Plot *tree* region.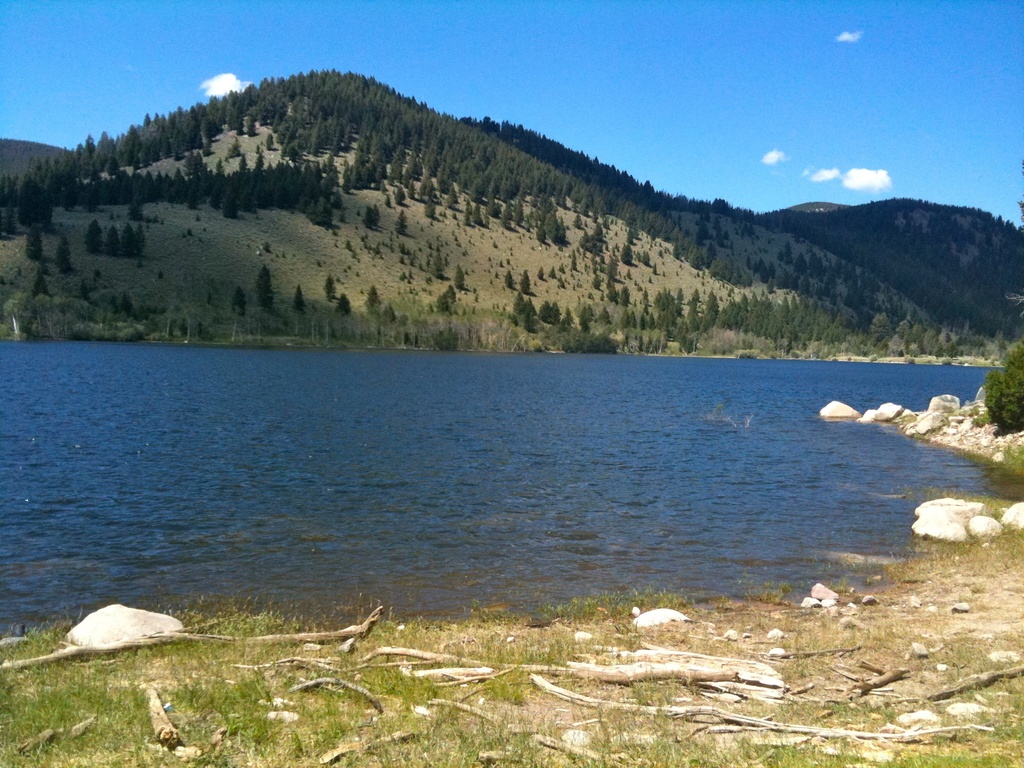
Plotted at left=120, top=225, right=134, bottom=259.
